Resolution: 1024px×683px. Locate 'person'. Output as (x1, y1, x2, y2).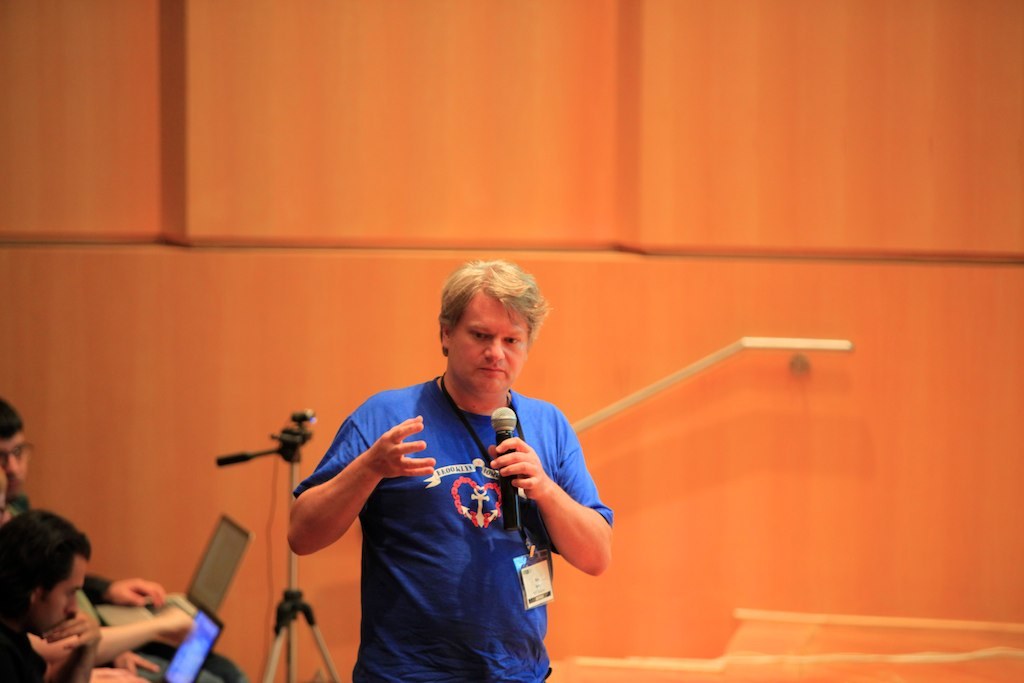
(0, 514, 97, 682).
